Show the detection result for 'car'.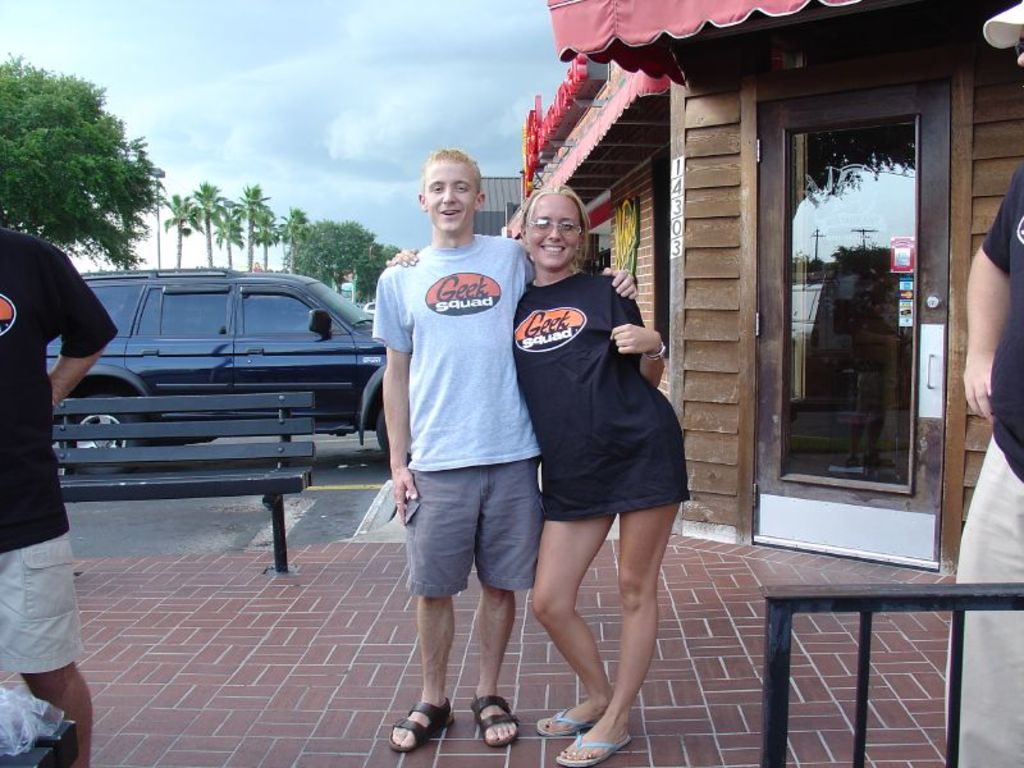
<bbox>44, 269, 380, 456</bbox>.
